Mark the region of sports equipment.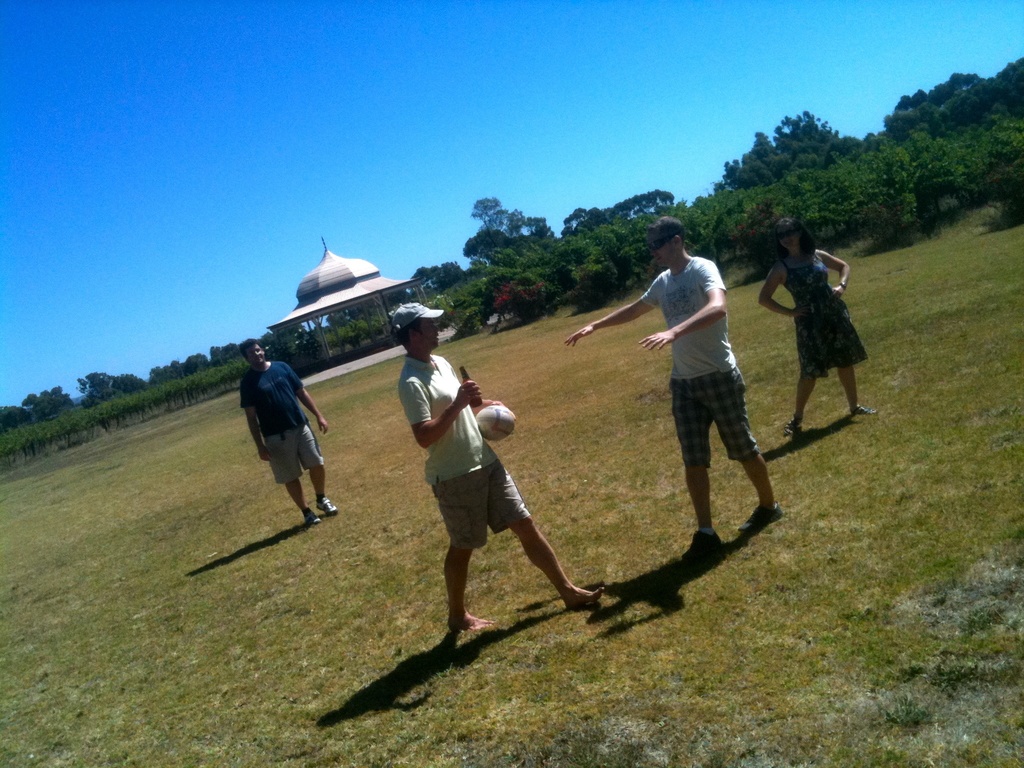
Region: select_region(478, 407, 516, 442).
